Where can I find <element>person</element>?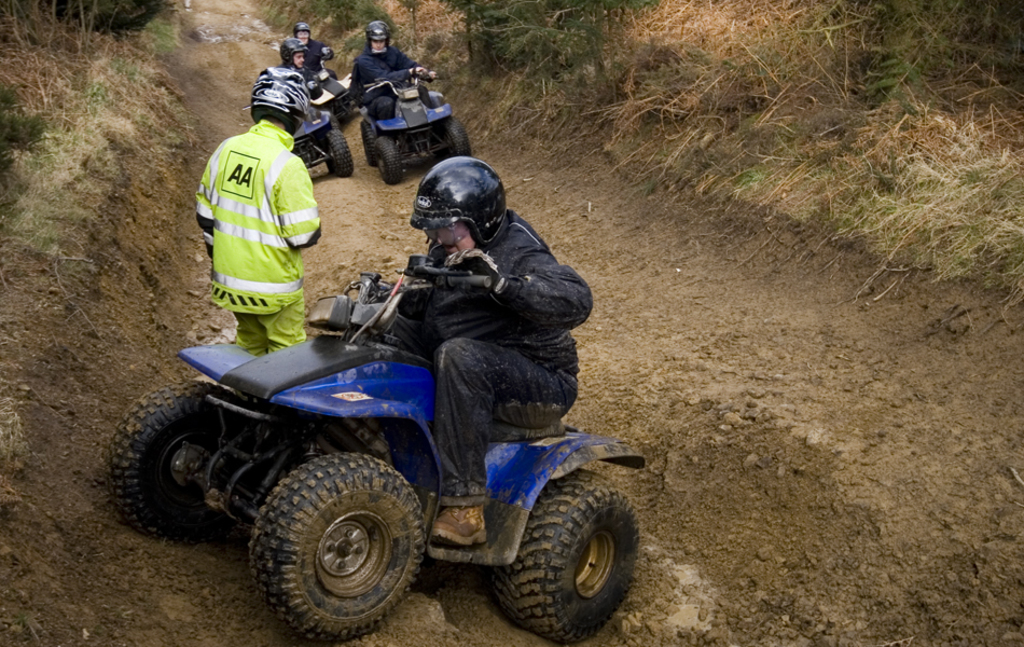
You can find it at {"x1": 191, "y1": 66, "x2": 331, "y2": 354}.
